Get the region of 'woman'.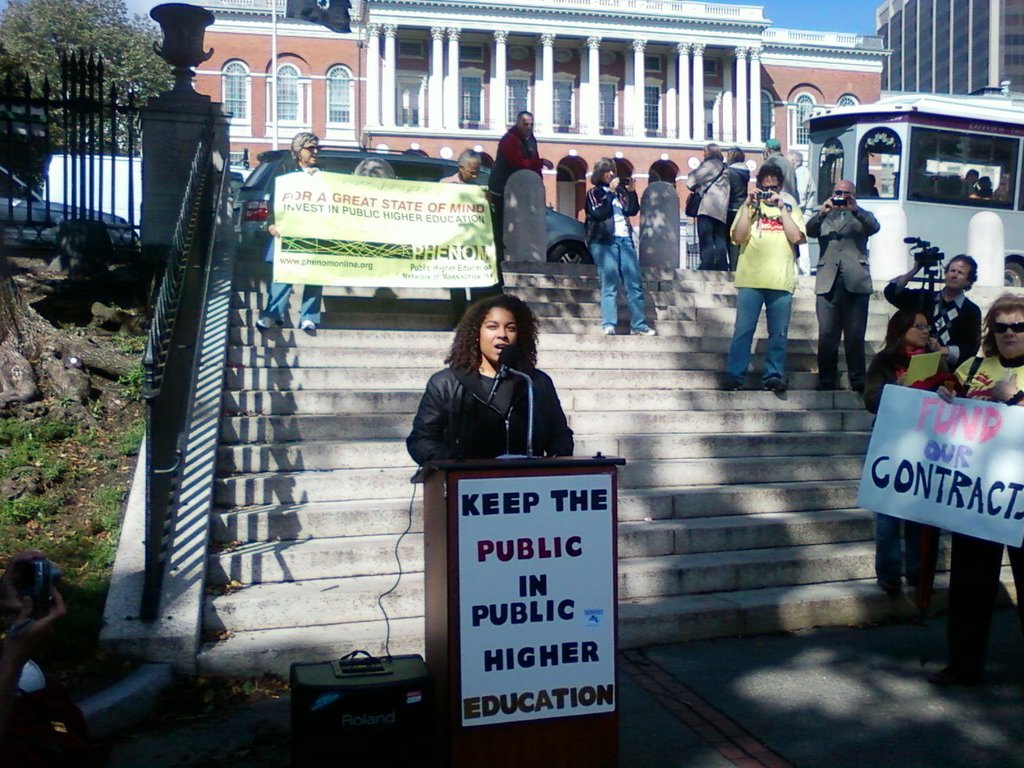
x1=415 y1=285 x2=574 y2=496.
